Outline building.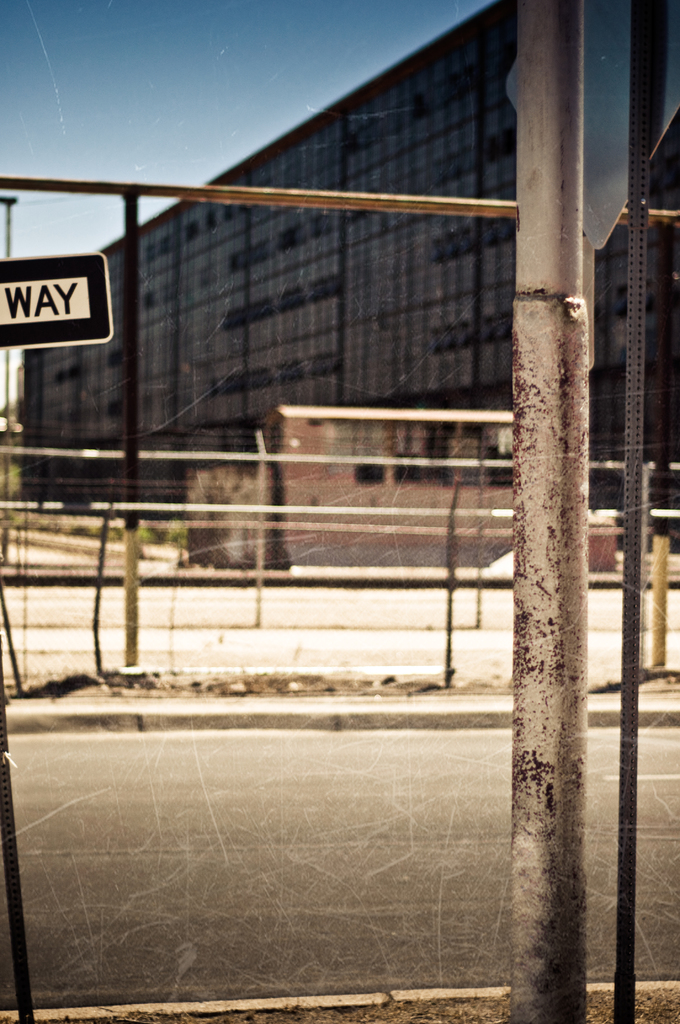
Outline: 17 0 679 516.
